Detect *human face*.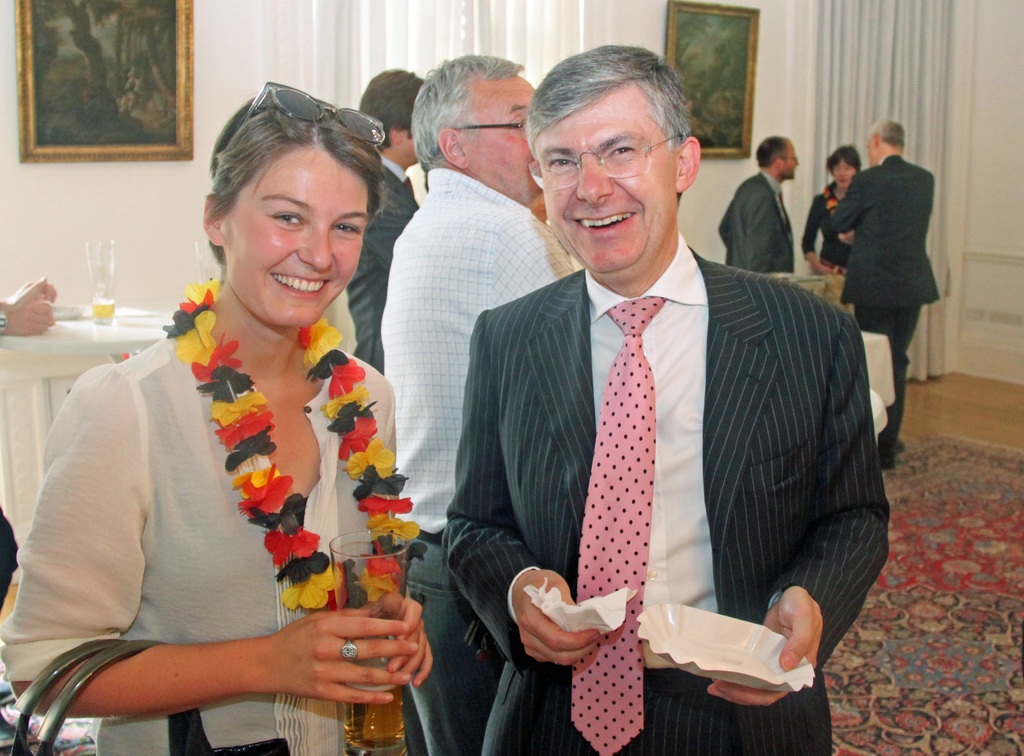
Detected at <region>779, 141, 797, 181</region>.
